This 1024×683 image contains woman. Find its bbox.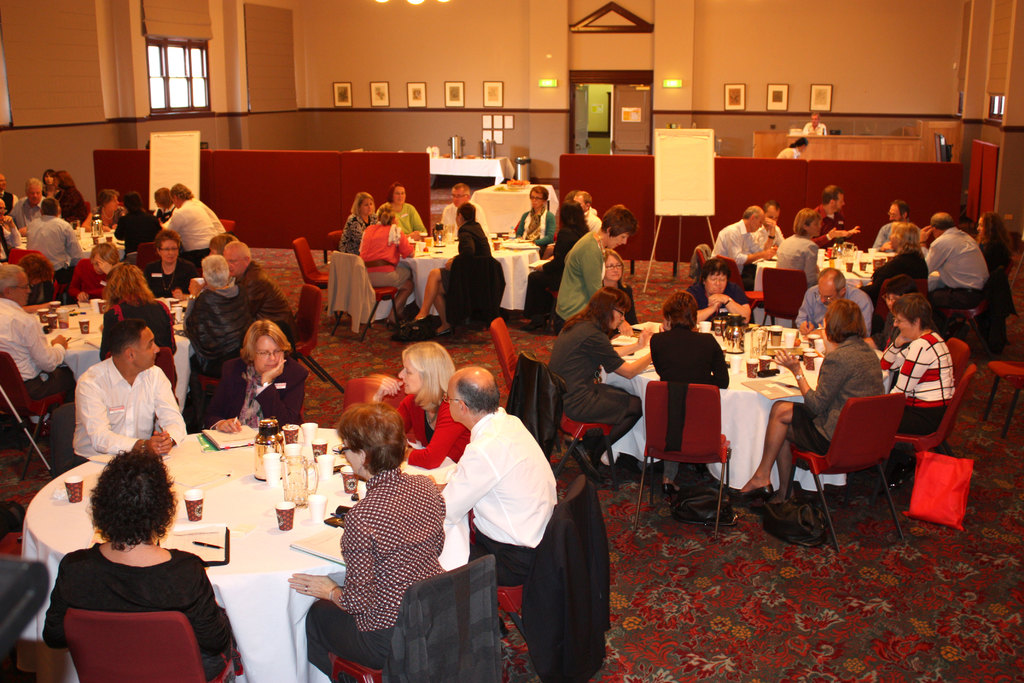
select_region(51, 169, 84, 222).
